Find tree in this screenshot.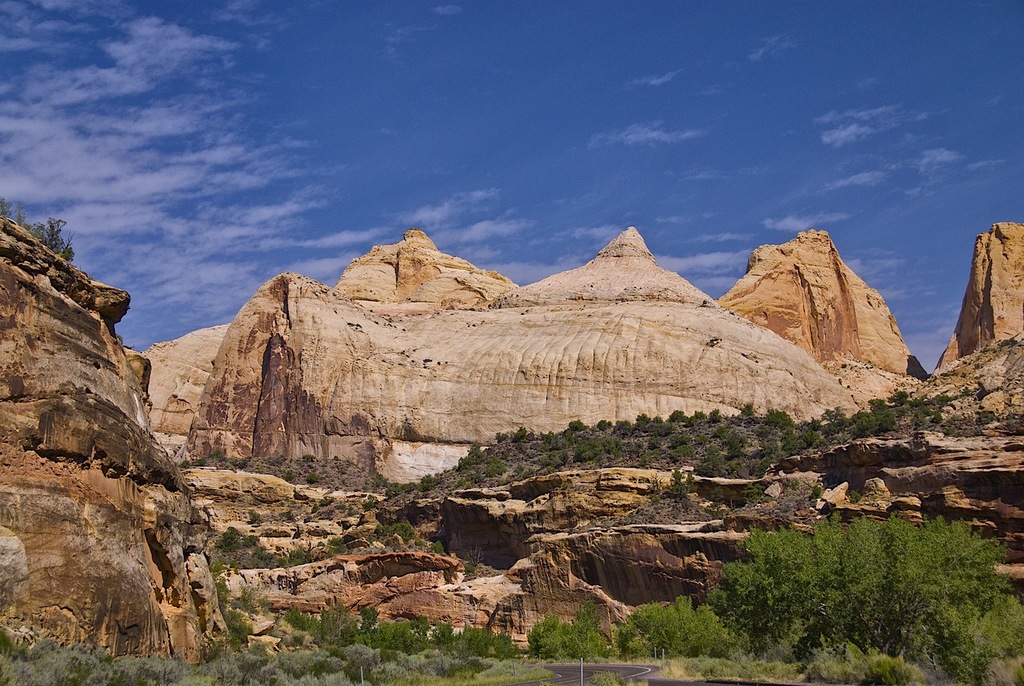
The bounding box for tree is BBox(669, 406, 681, 421).
